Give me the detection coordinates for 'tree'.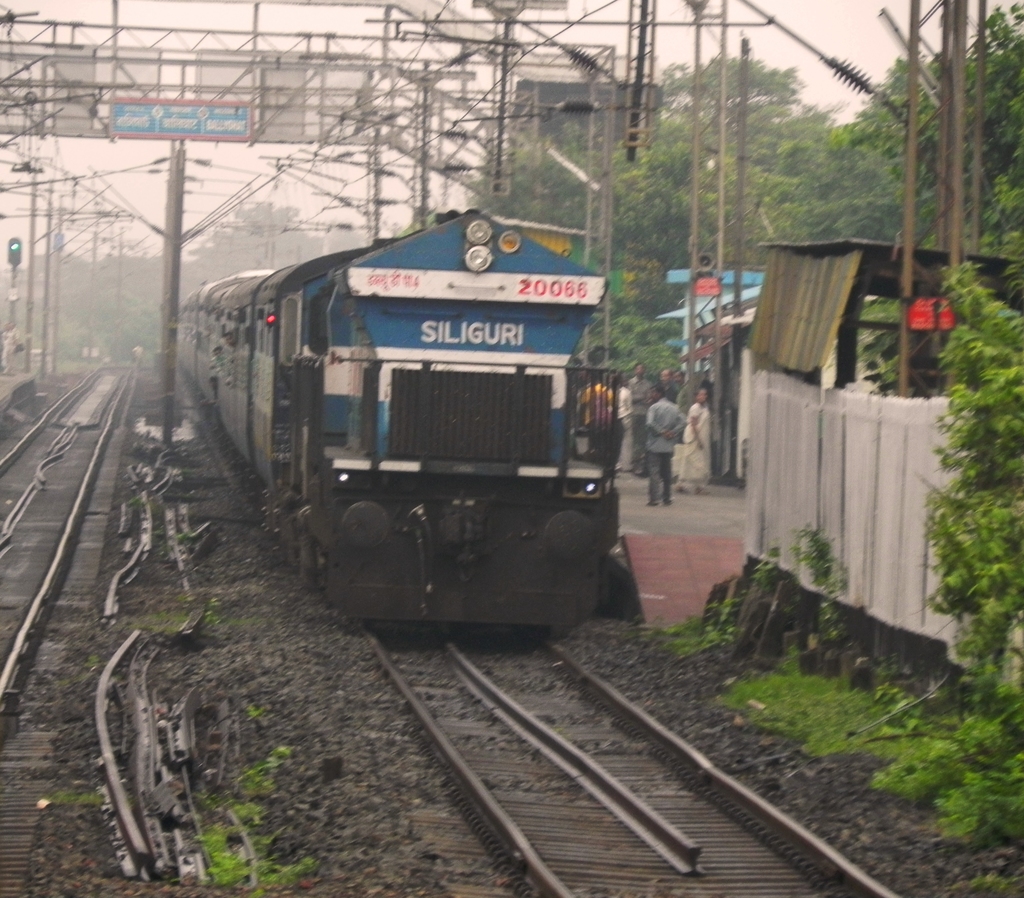
box(450, 131, 628, 296).
